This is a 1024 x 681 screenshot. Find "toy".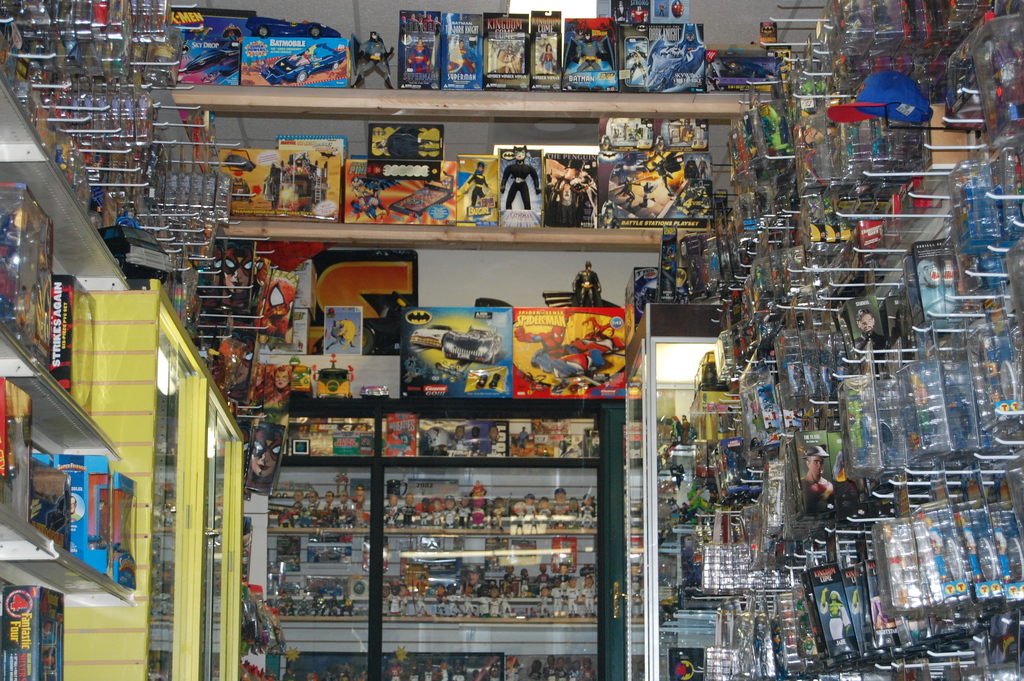
Bounding box: [x1=396, y1=306, x2=511, y2=395].
